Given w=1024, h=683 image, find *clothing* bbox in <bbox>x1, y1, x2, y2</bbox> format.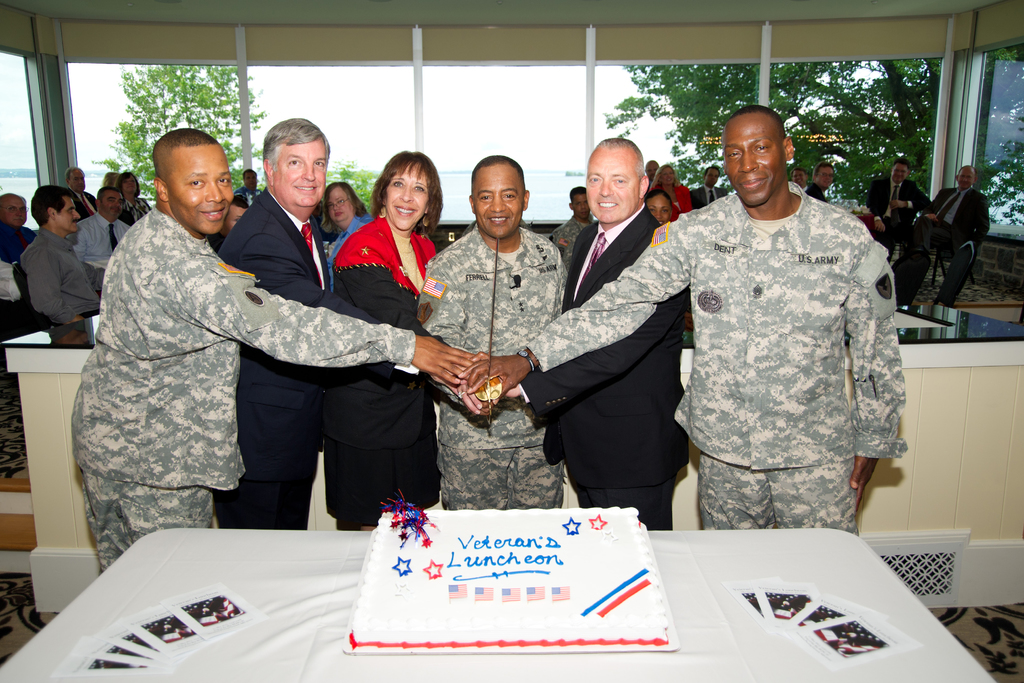
<bbox>0, 220, 97, 289</bbox>.
